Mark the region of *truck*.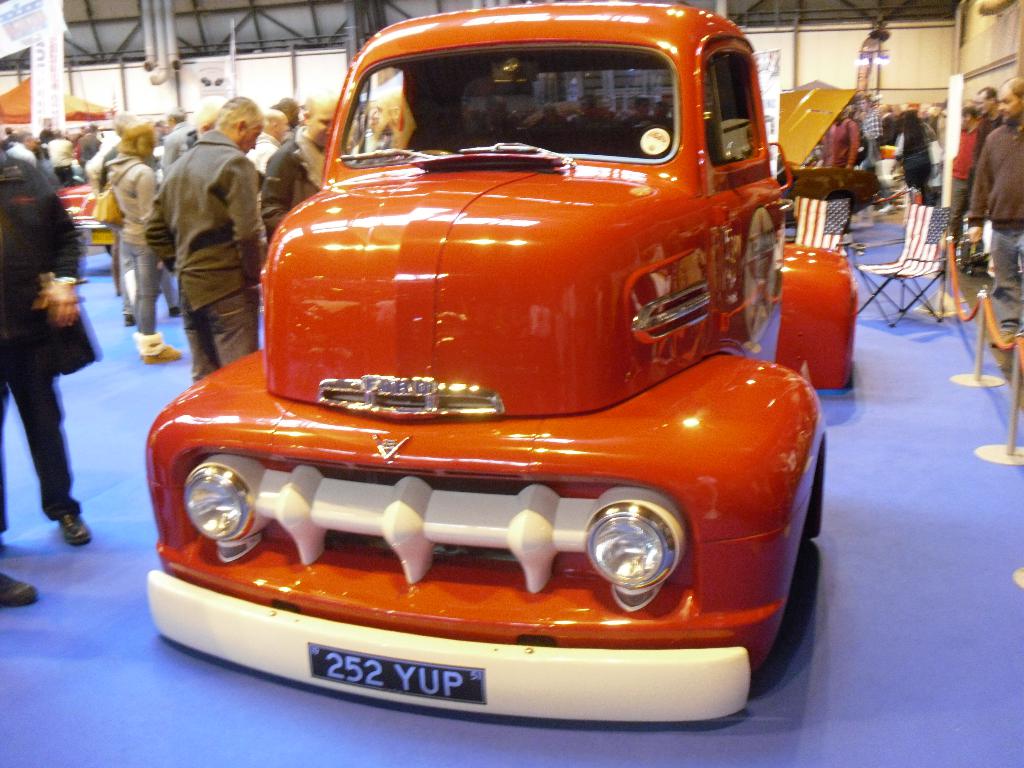
Region: bbox=[138, 0, 860, 709].
